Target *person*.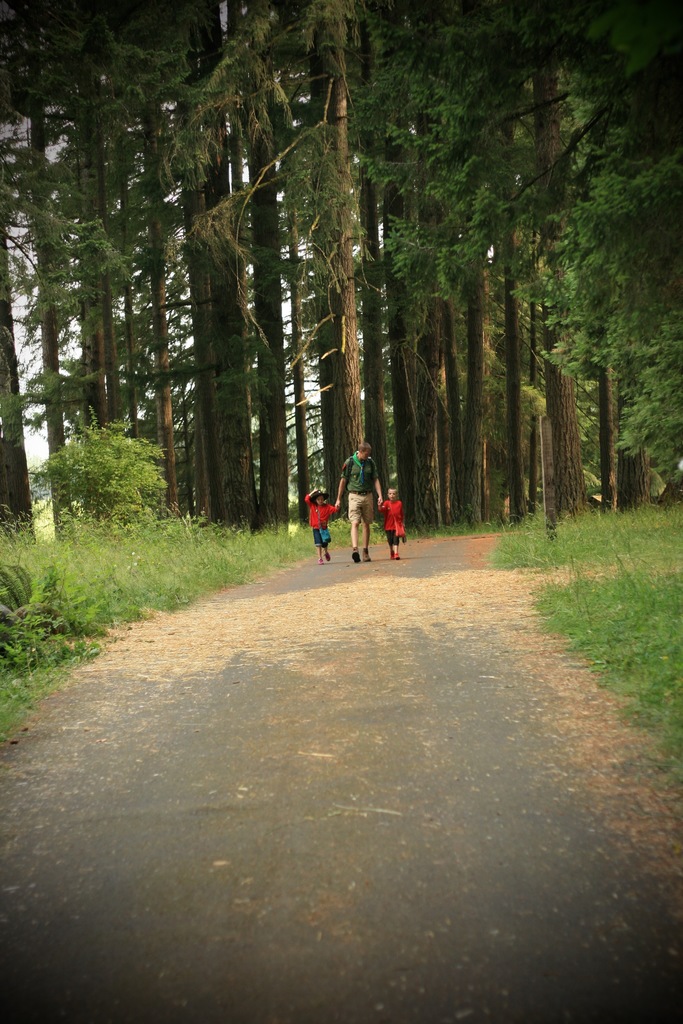
Target region: 377 488 407 563.
